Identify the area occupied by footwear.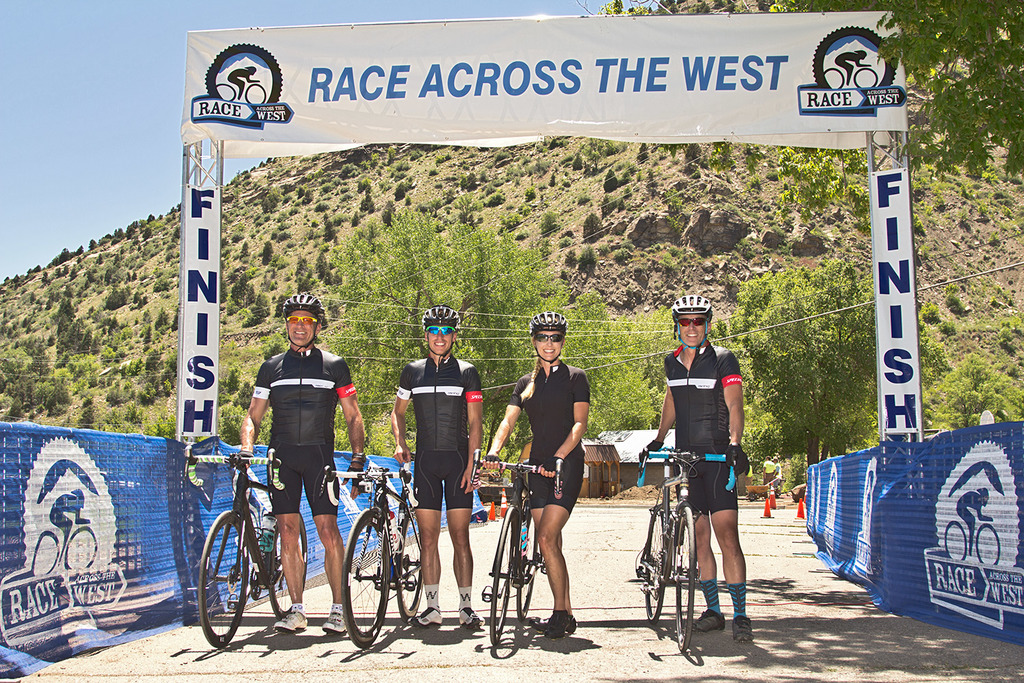
Area: <box>405,604,444,628</box>.
